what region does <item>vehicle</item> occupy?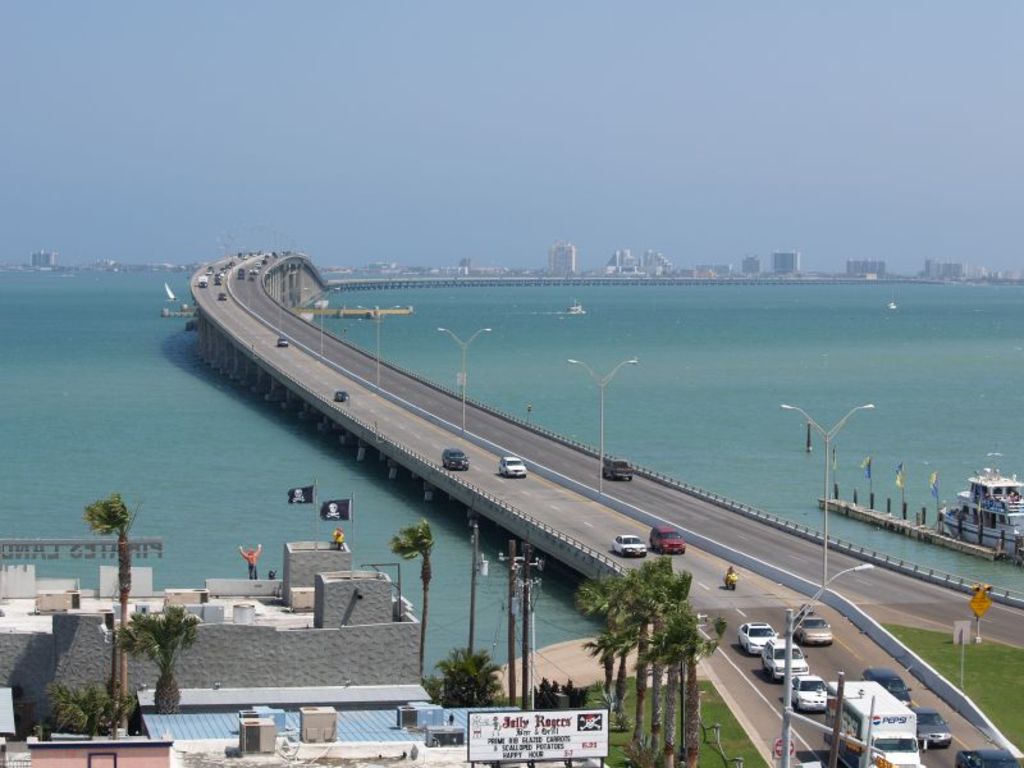
x1=756 y1=634 x2=814 y2=678.
